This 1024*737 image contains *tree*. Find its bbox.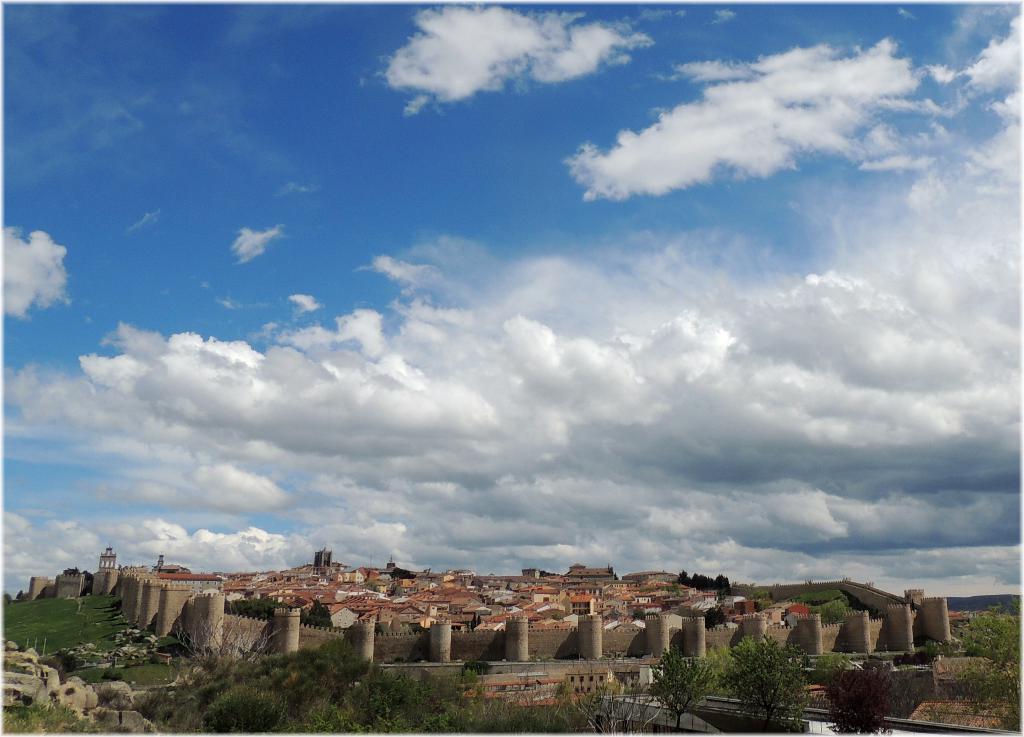
box(819, 657, 905, 736).
